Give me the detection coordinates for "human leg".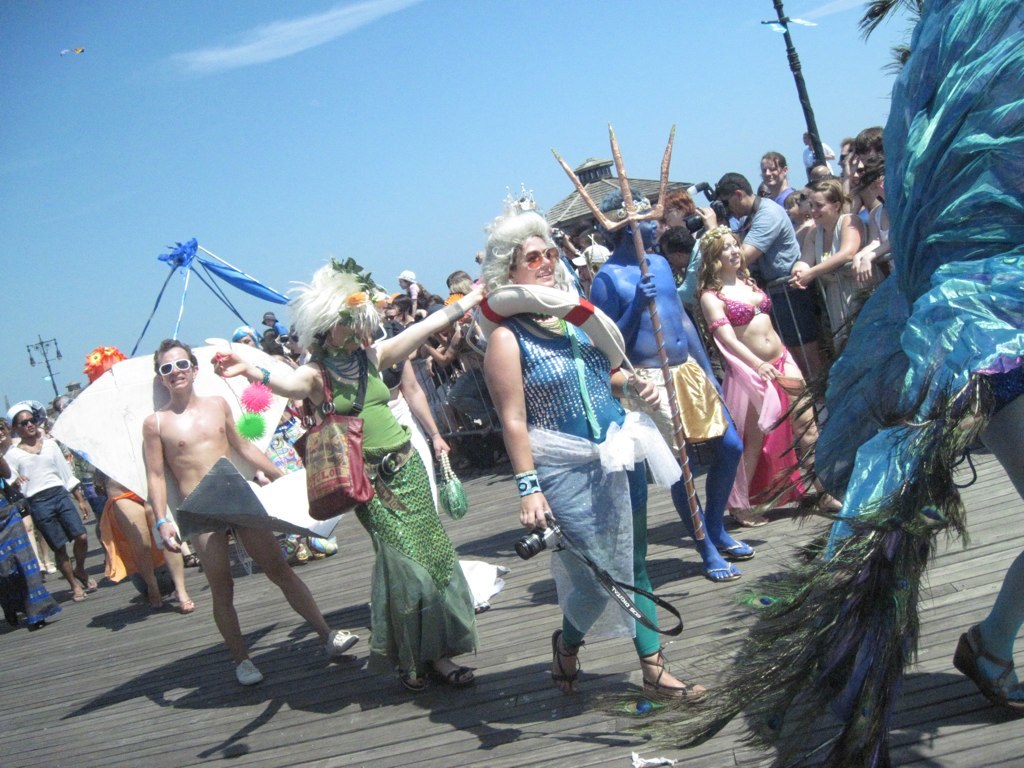
Rect(676, 357, 757, 559).
